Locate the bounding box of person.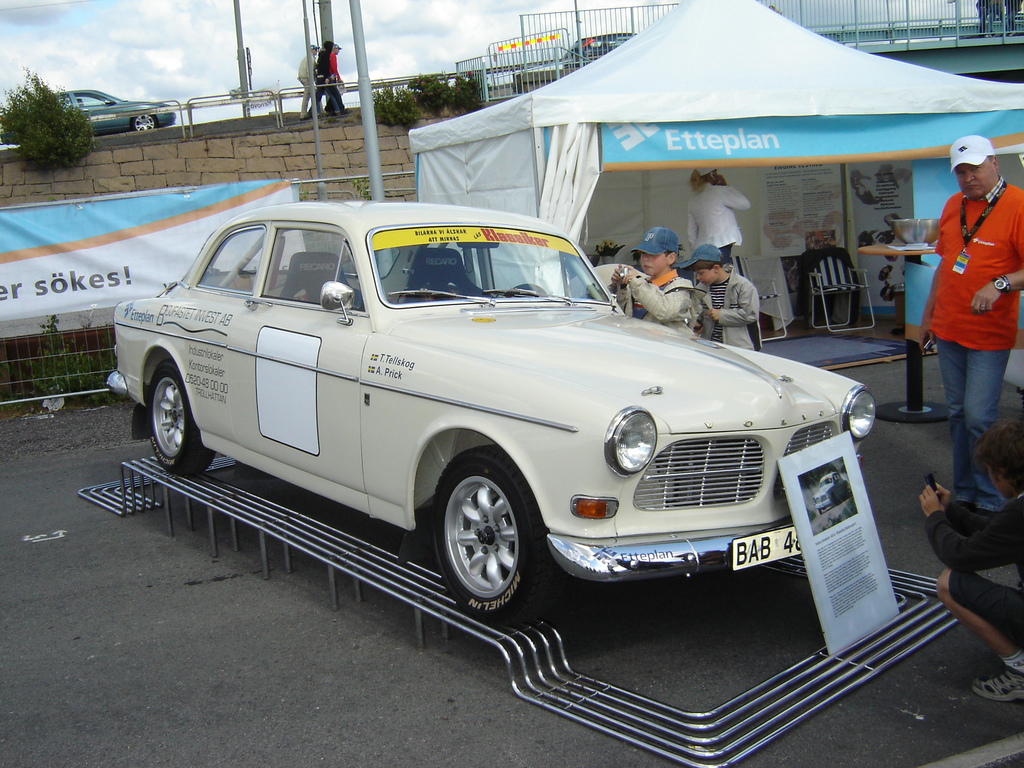
Bounding box: 298, 44, 319, 121.
